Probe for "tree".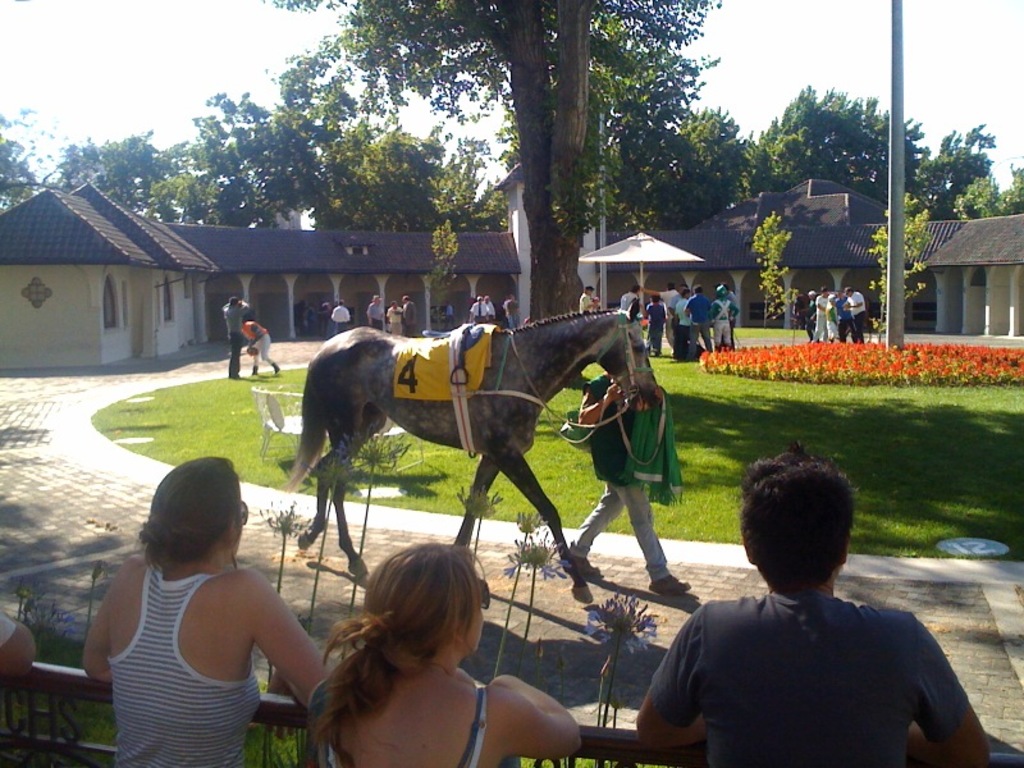
Probe result: box(869, 182, 933, 344).
